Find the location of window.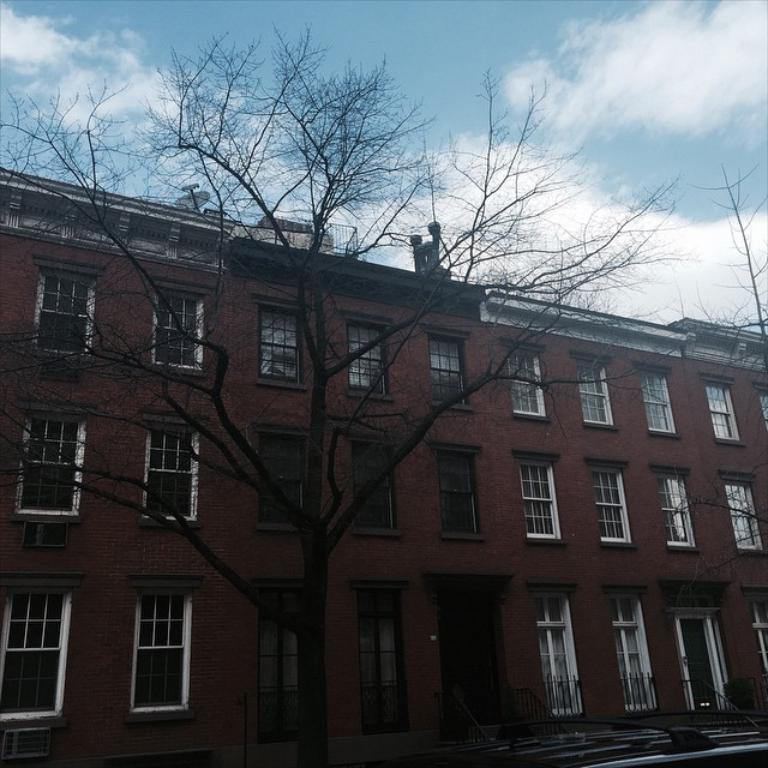
Location: {"x1": 248, "y1": 580, "x2": 319, "y2": 740}.
